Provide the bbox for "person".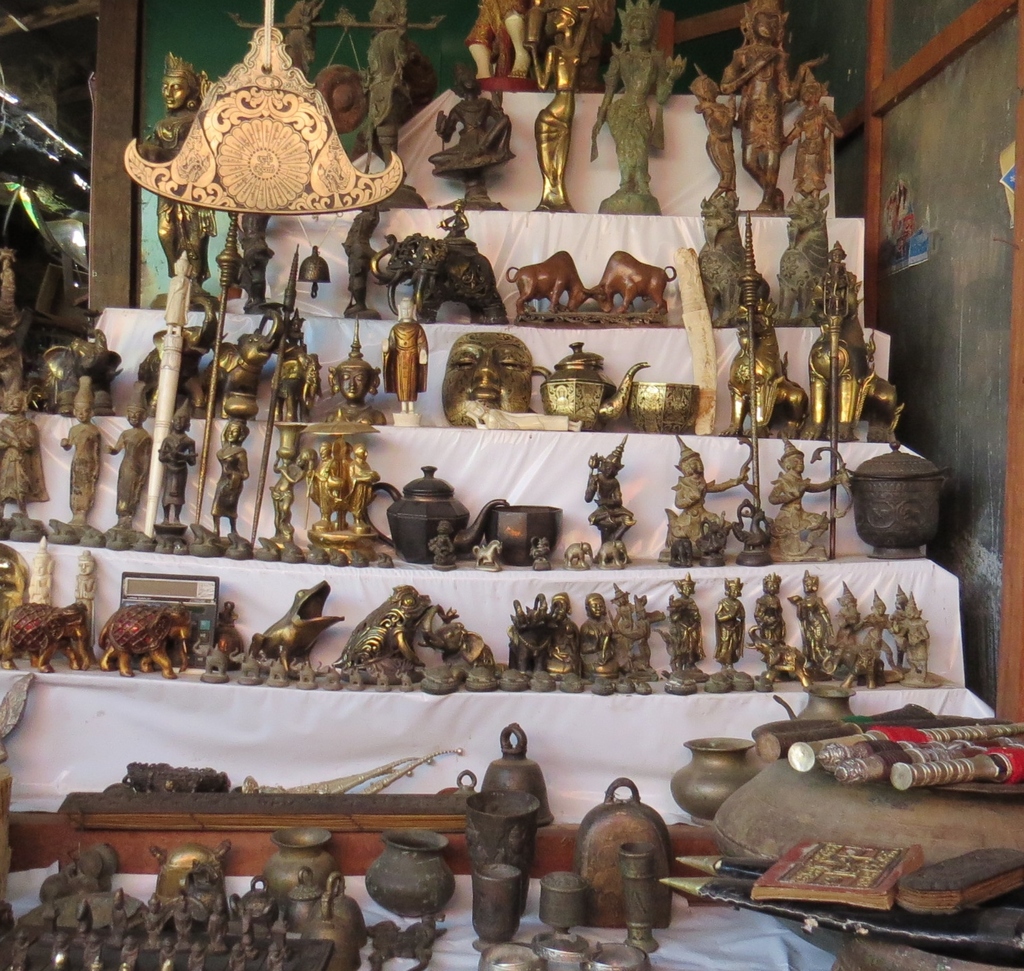
box=[767, 431, 843, 550].
